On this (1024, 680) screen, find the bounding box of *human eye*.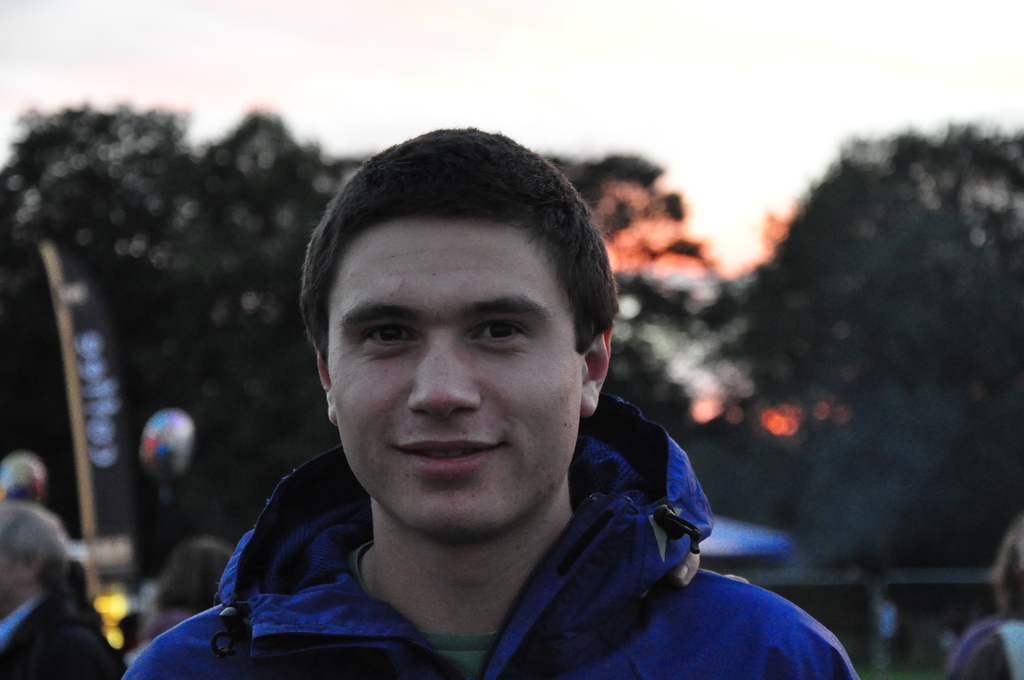
Bounding box: bbox(369, 323, 420, 353).
